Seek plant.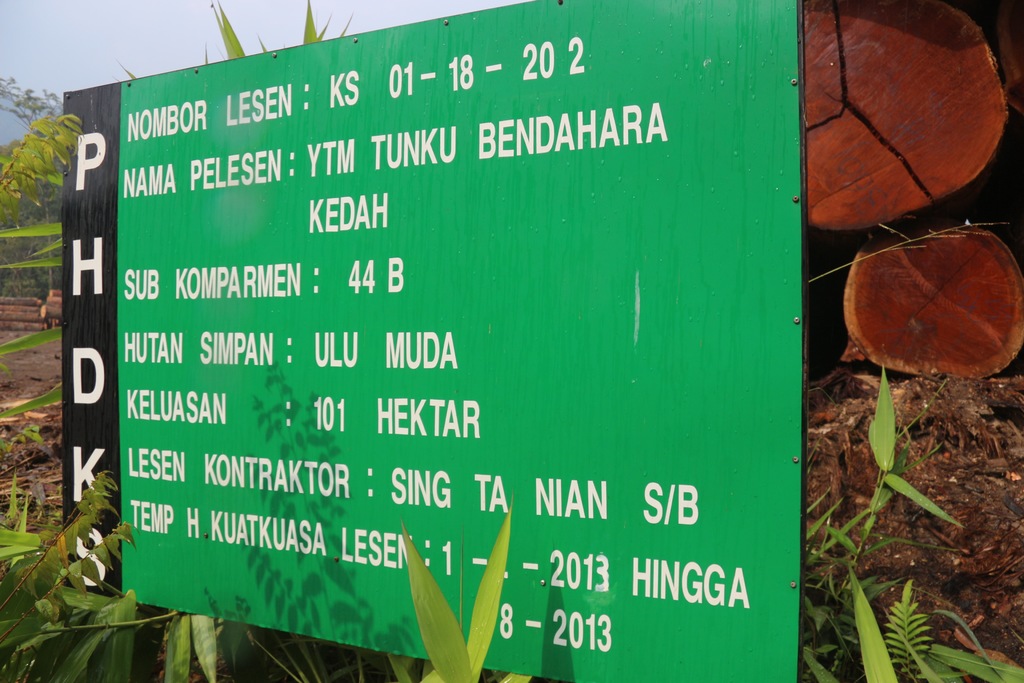
box=[190, 0, 366, 75].
